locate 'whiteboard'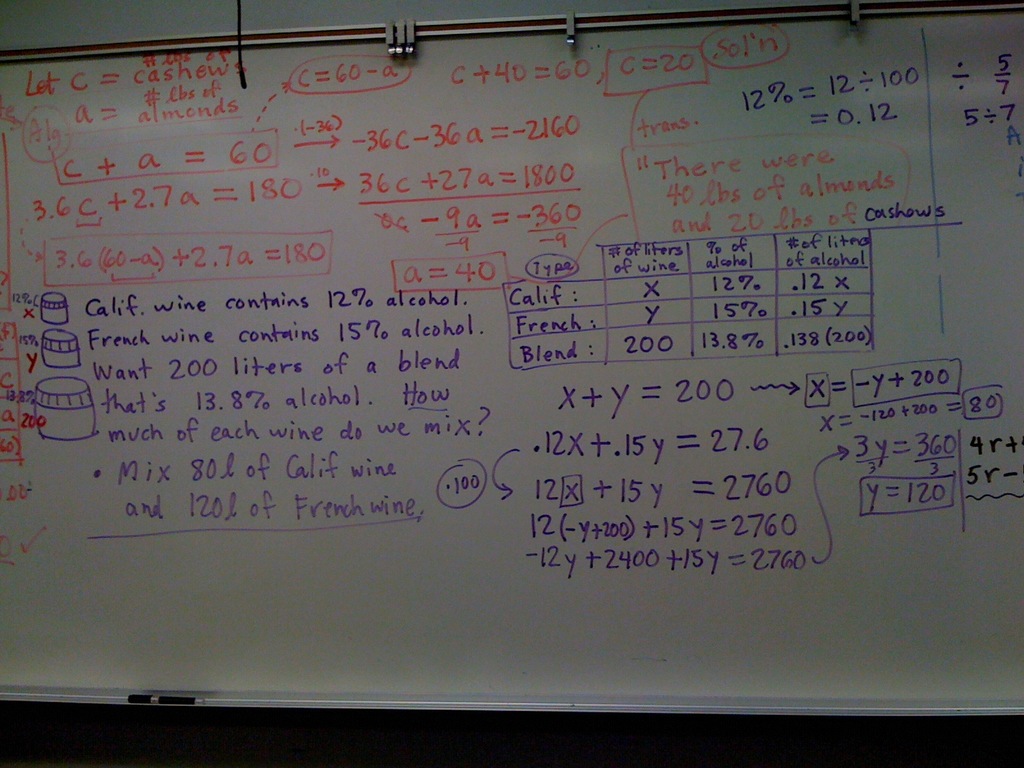
bbox=(1, 0, 1023, 716)
